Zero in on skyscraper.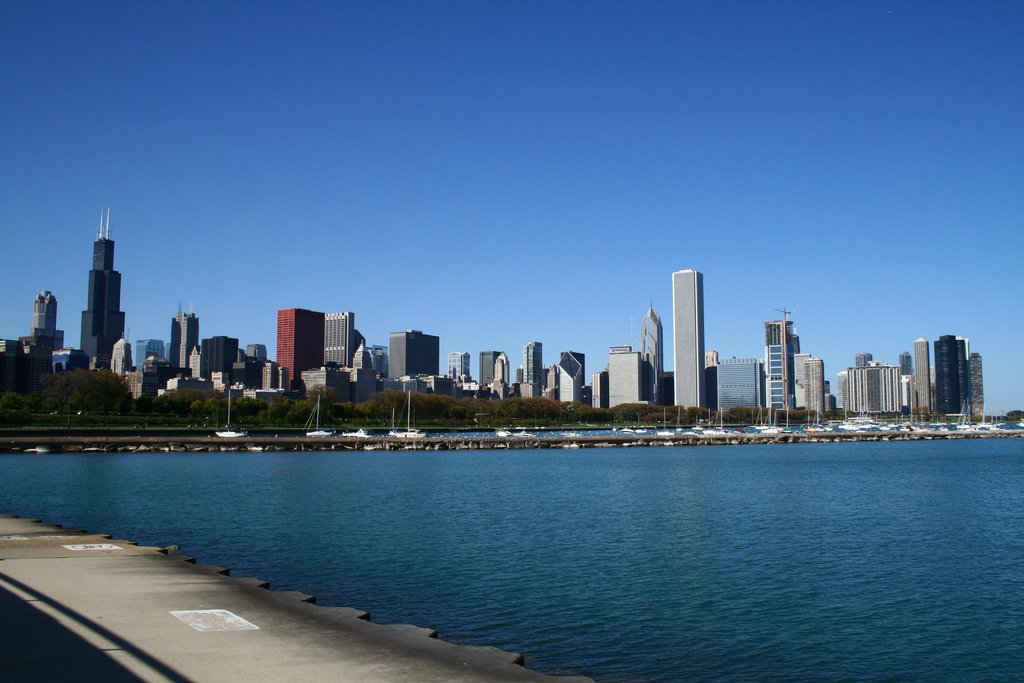
Zeroed in: {"x1": 388, "y1": 327, "x2": 437, "y2": 394}.
